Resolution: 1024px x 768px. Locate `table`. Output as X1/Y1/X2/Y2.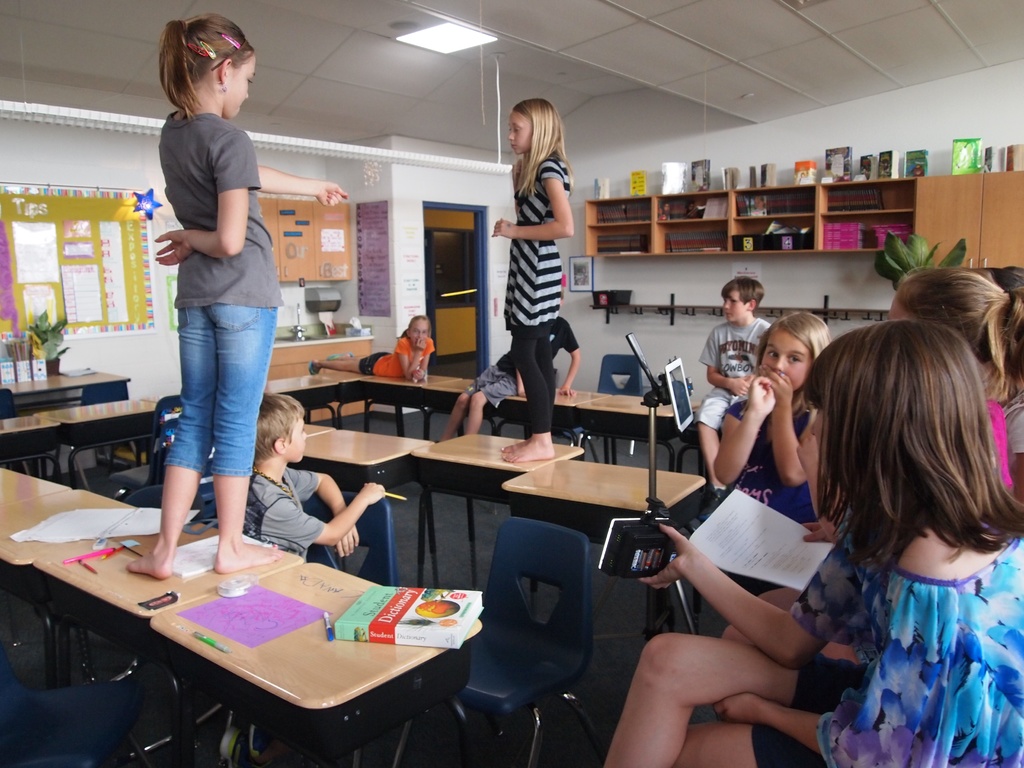
408/431/576/600.
